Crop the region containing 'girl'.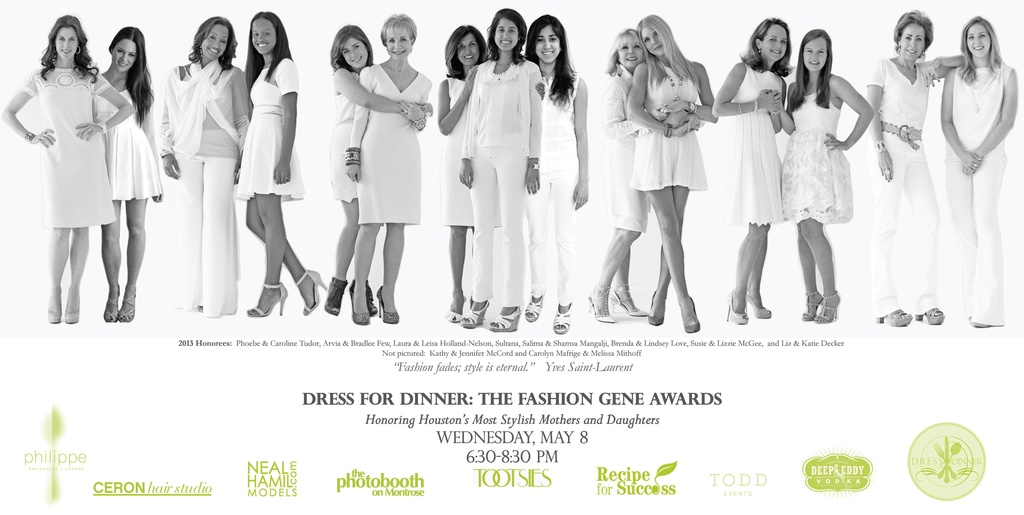
Crop region: box(871, 8, 965, 331).
